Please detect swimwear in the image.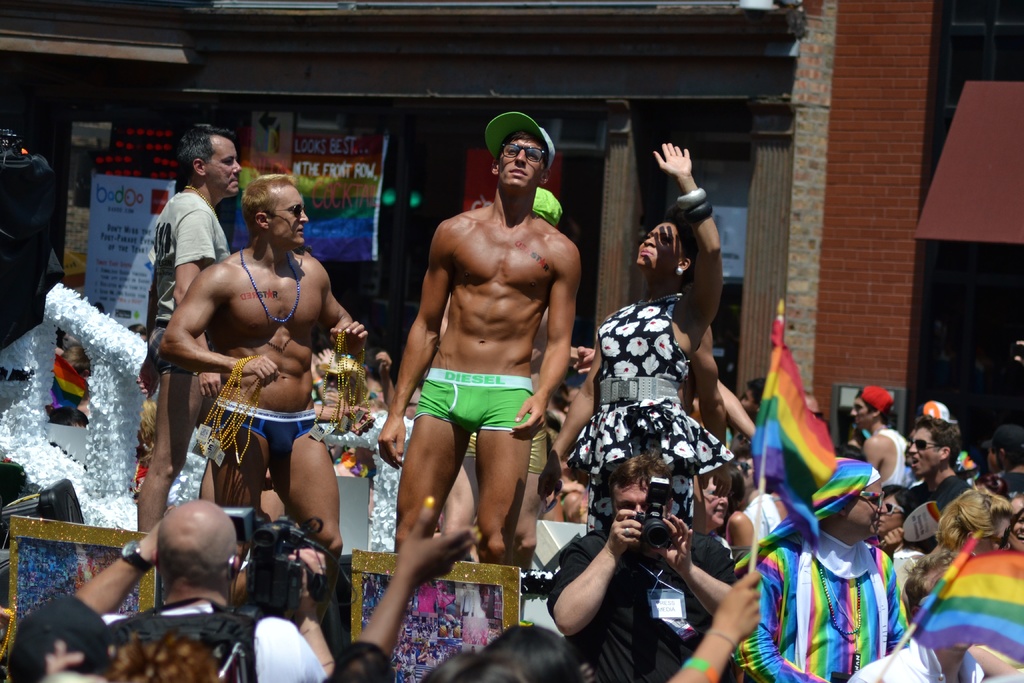
select_region(213, 397, 319, 484).
